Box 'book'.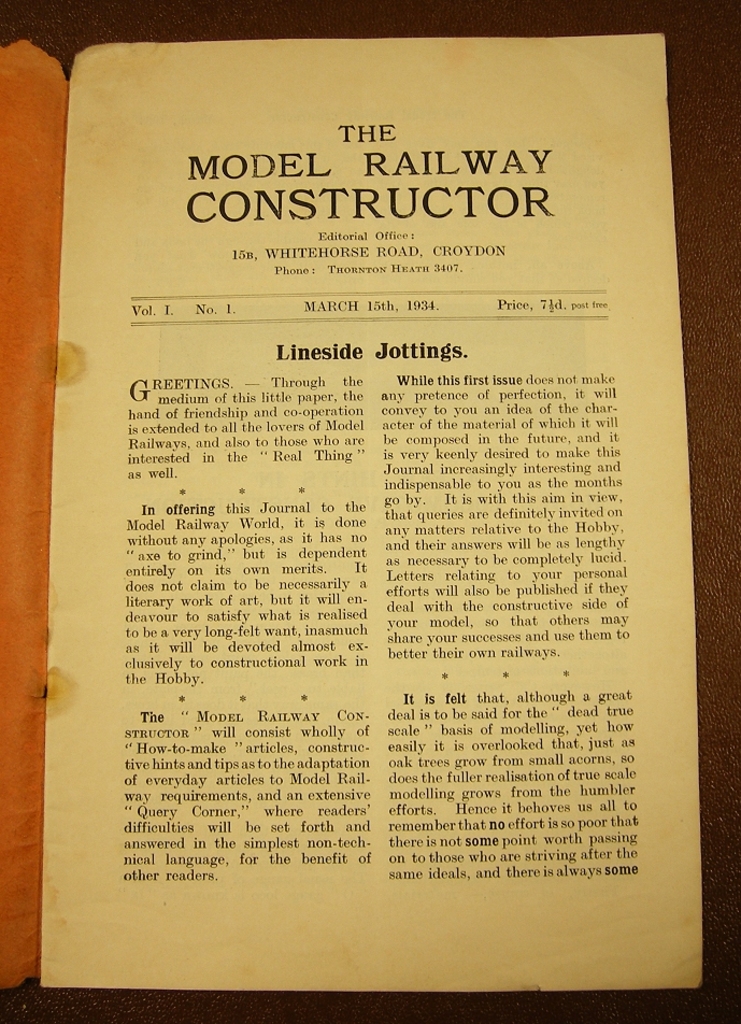
pyautogui.locateOnScreen(0, 34, 710, 997).
